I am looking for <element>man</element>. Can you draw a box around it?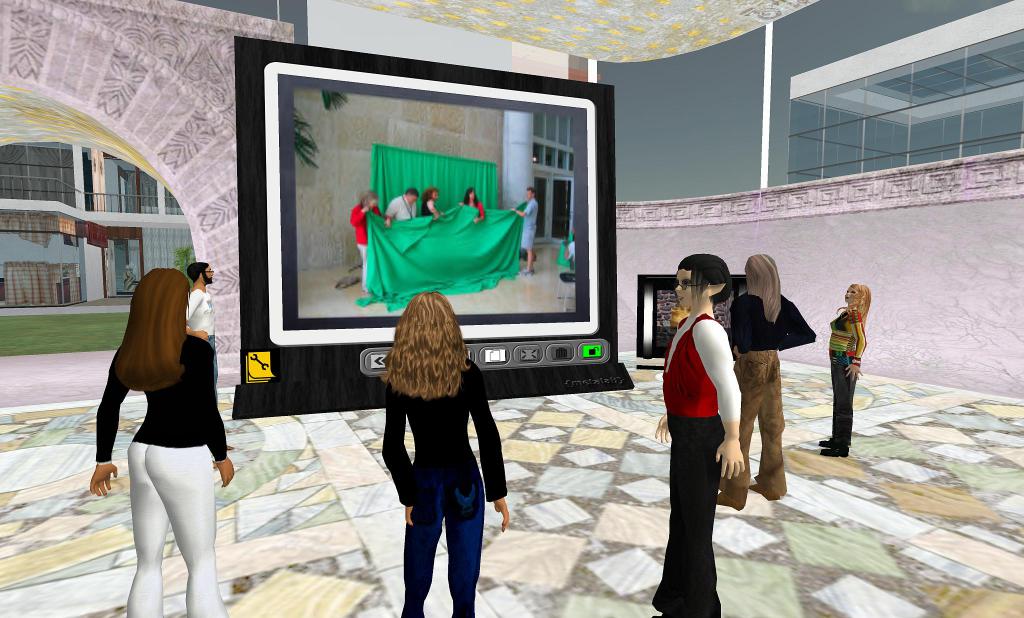
Sure, the bounding box is (left=185, top=258, right=218, bottom=390).
